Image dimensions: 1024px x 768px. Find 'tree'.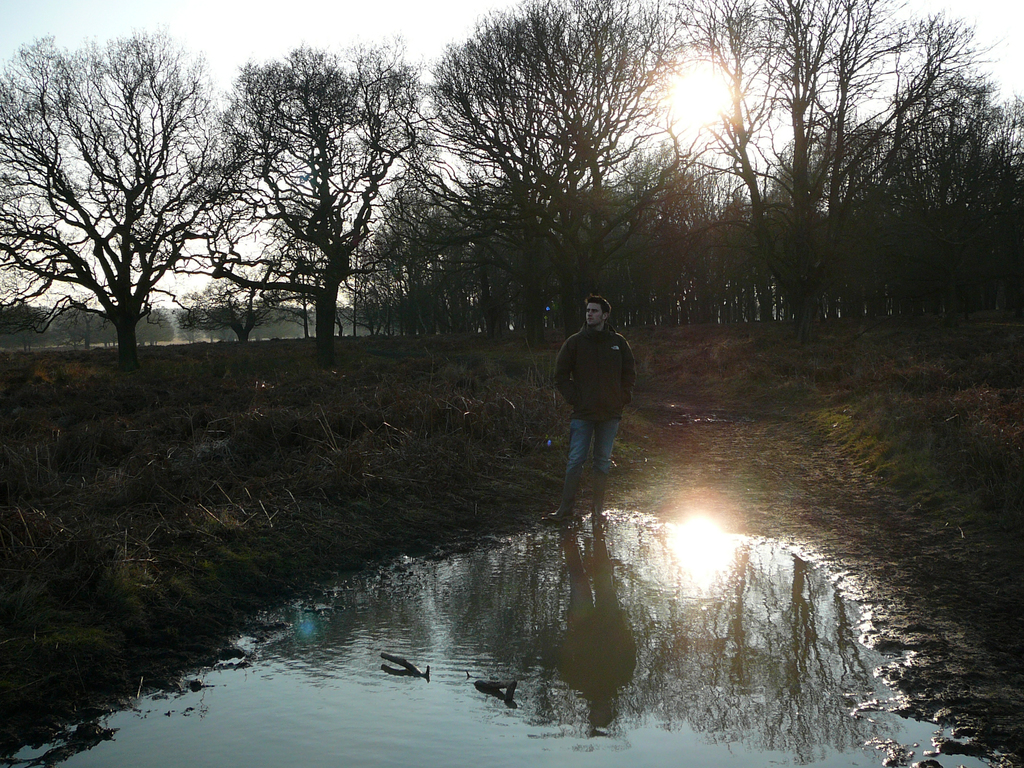
<bbox>175, 271, 282, 345</bbox>.
